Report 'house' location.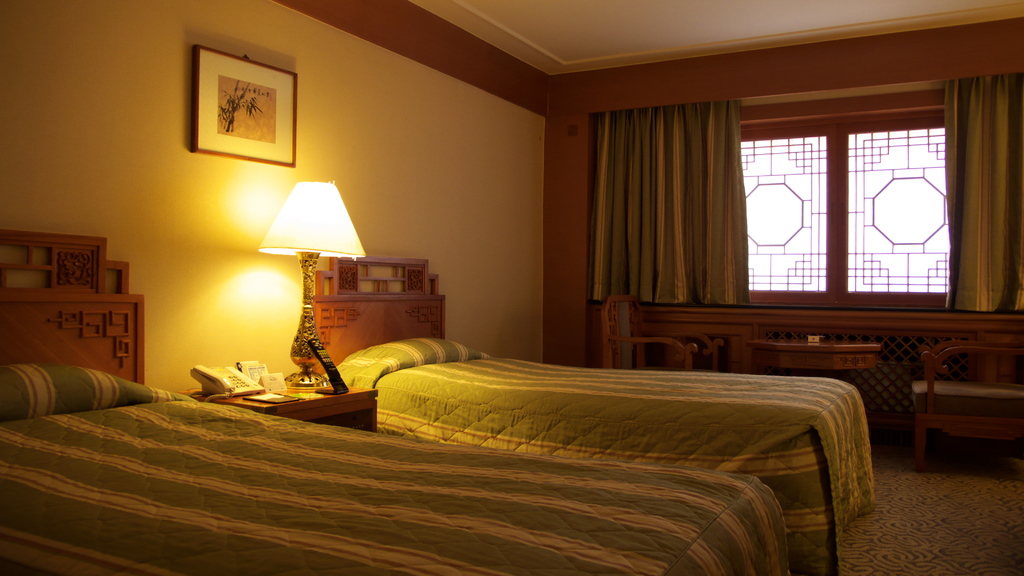
Report: 4:0:1023:575.
